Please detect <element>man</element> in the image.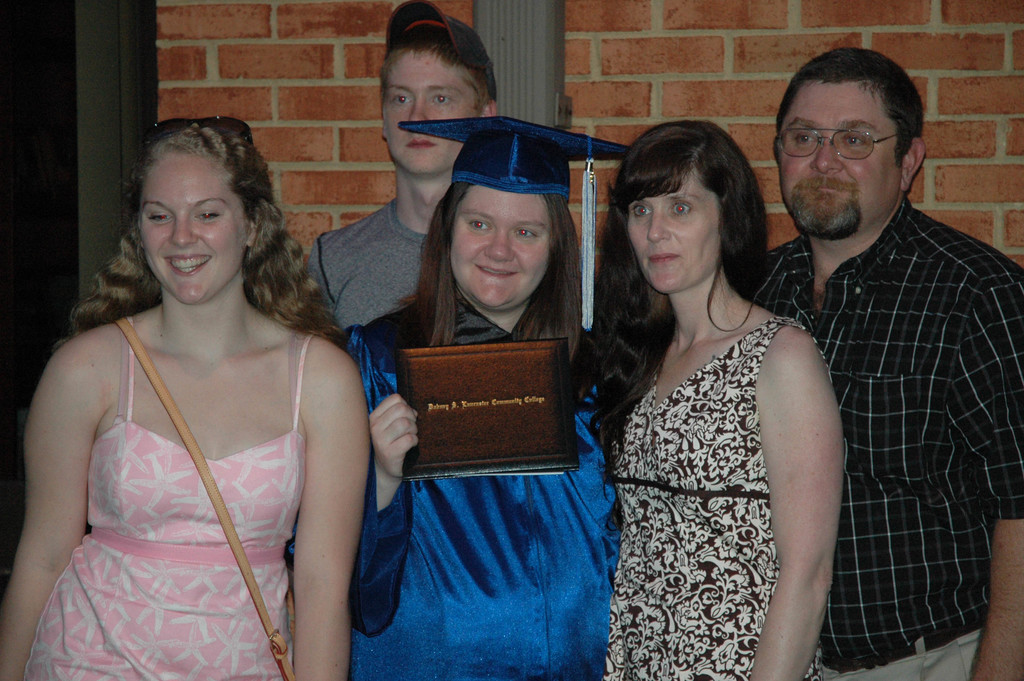
select_region(754, 39, 1012, 677).
